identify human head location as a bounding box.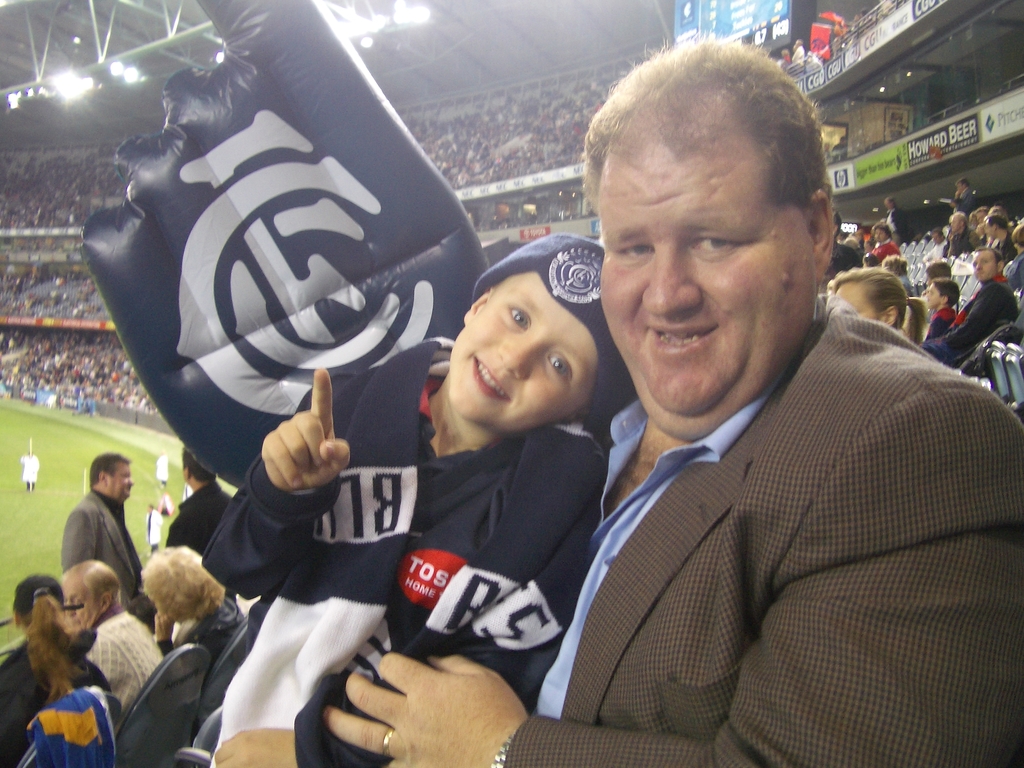
crop(931, 227, 945, 246).
